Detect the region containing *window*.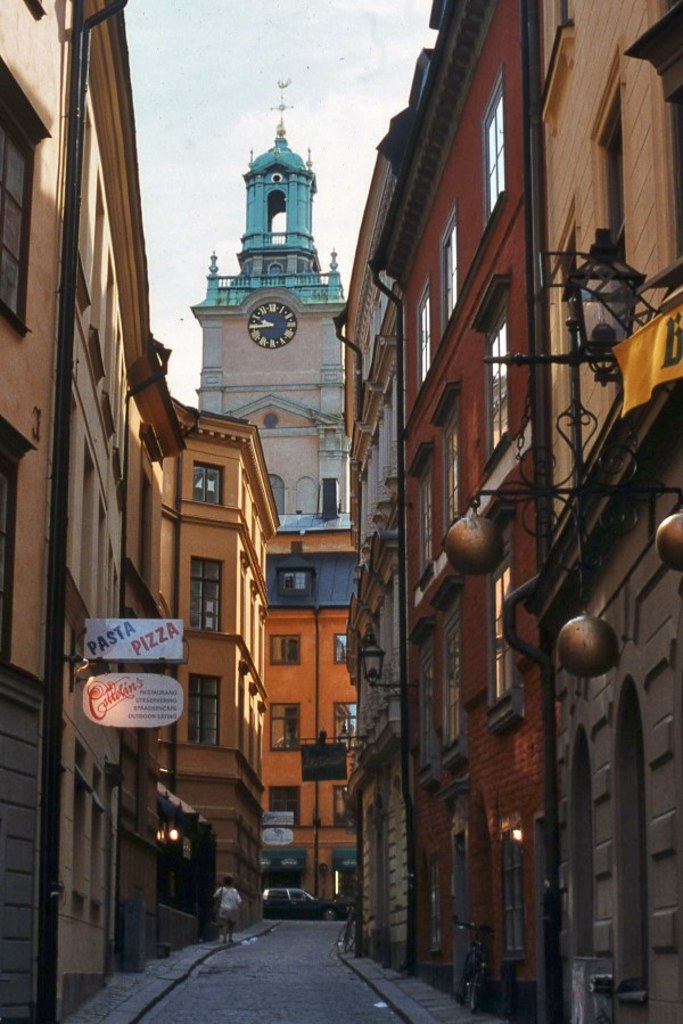
(left=272, top=706, right=297, bottom=753).
